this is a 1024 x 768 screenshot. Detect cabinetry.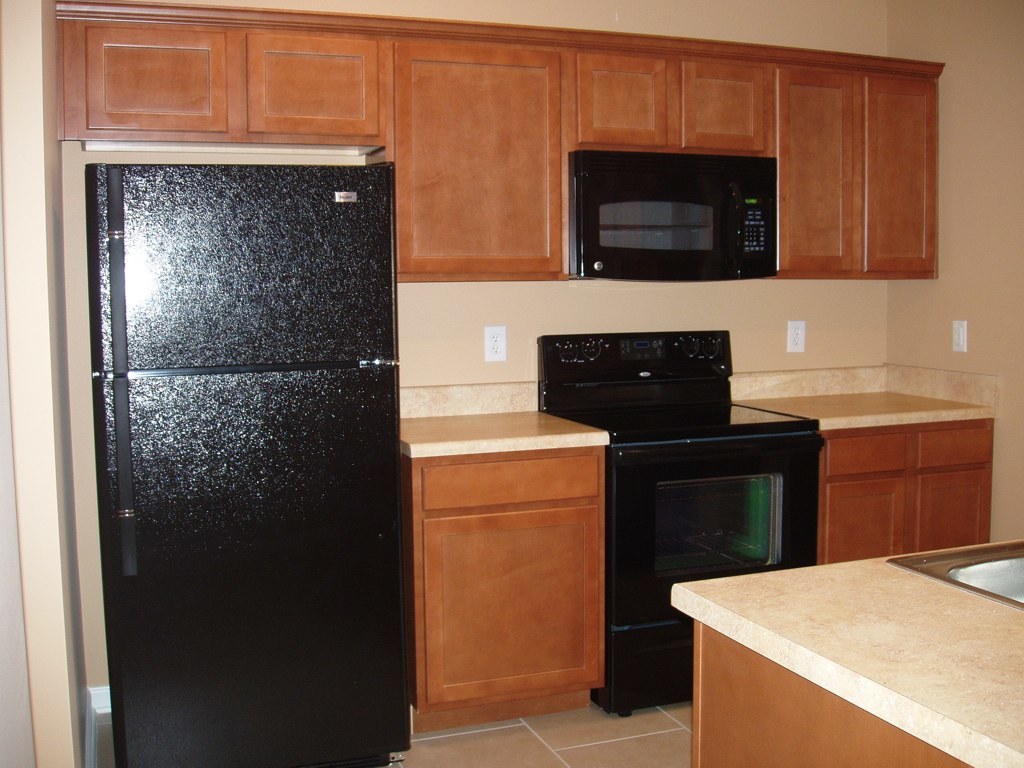
left=737, top=399, right=991, bottom=567.
